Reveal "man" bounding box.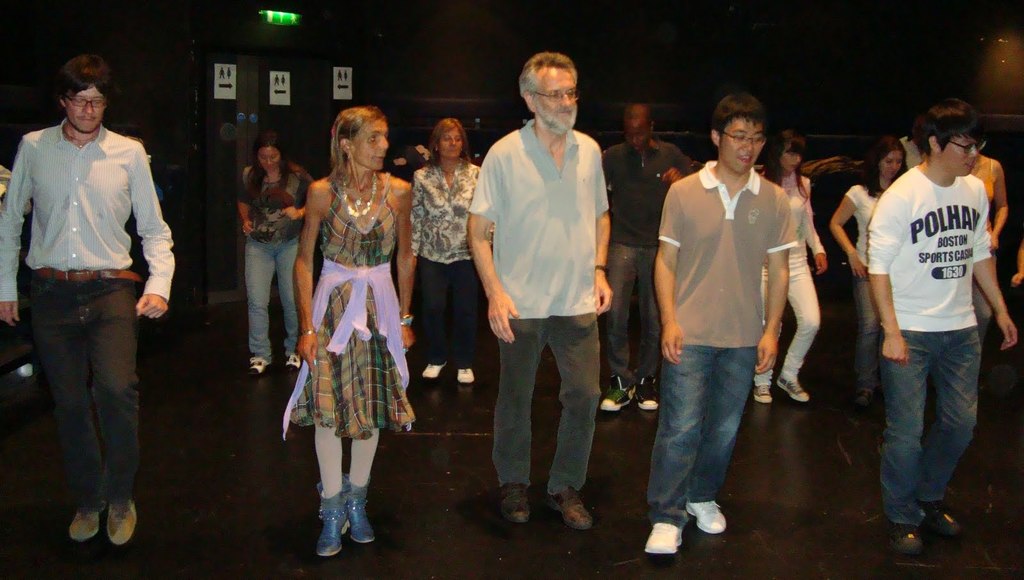
Revealed: pyautogui.locateOnScreen(864, 118, 1015, 554).
